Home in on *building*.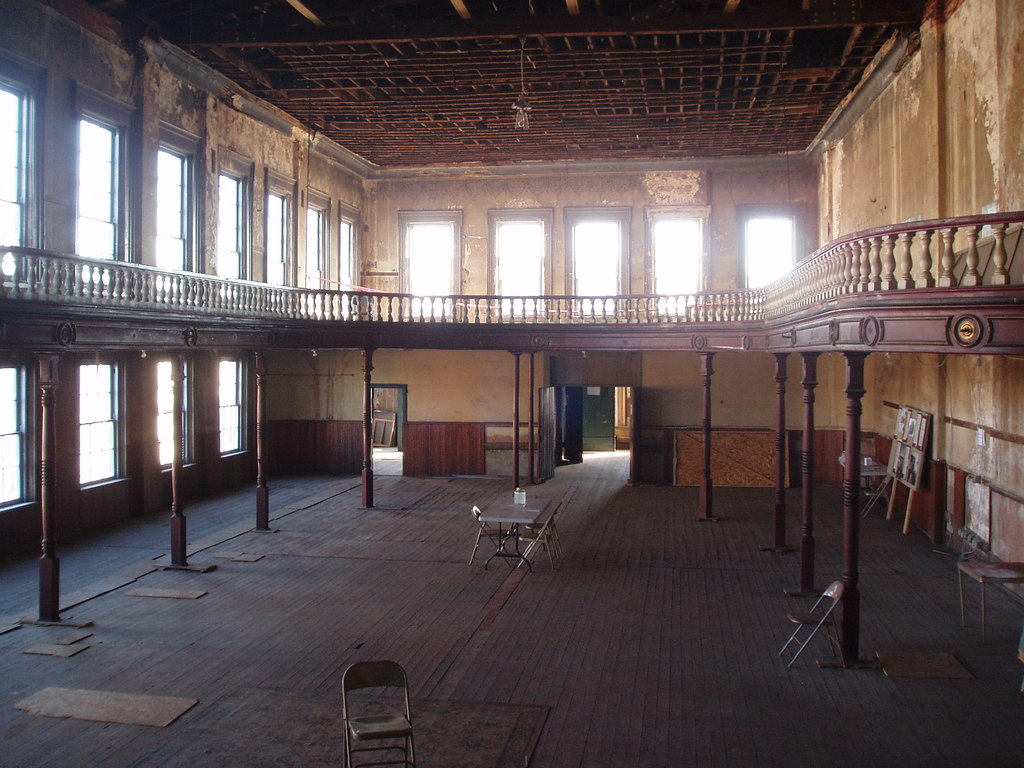
Homed in at bbox=[0, 0, 1023, 767].
